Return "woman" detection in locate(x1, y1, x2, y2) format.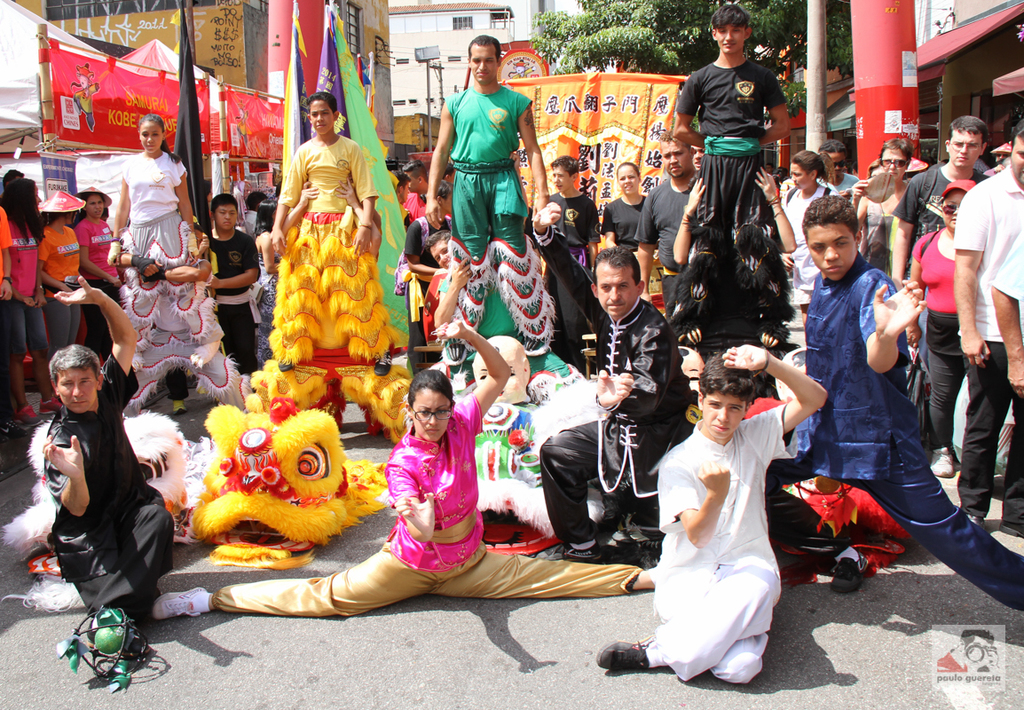
locate(149, 316, 671, 621).
